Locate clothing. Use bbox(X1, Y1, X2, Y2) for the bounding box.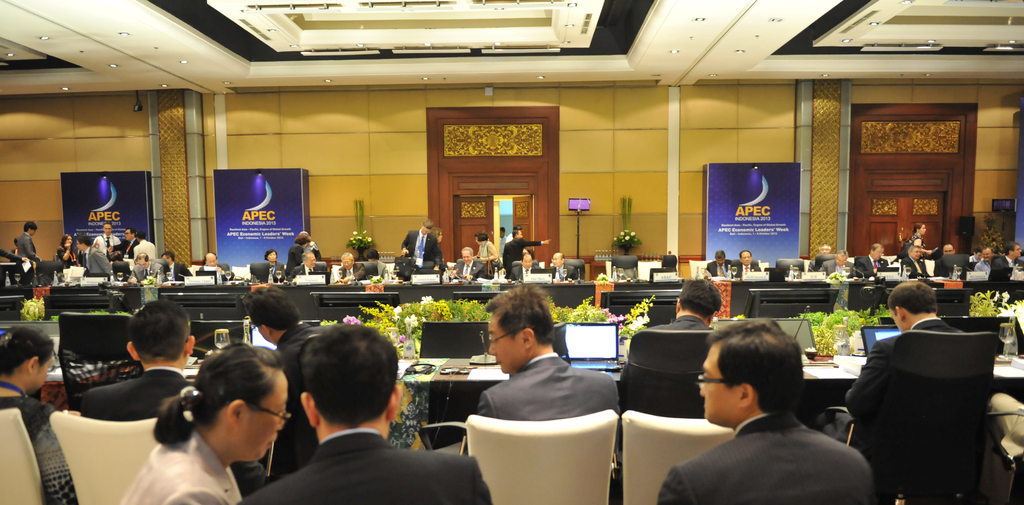
bbox(399, 229, 445, 269).
